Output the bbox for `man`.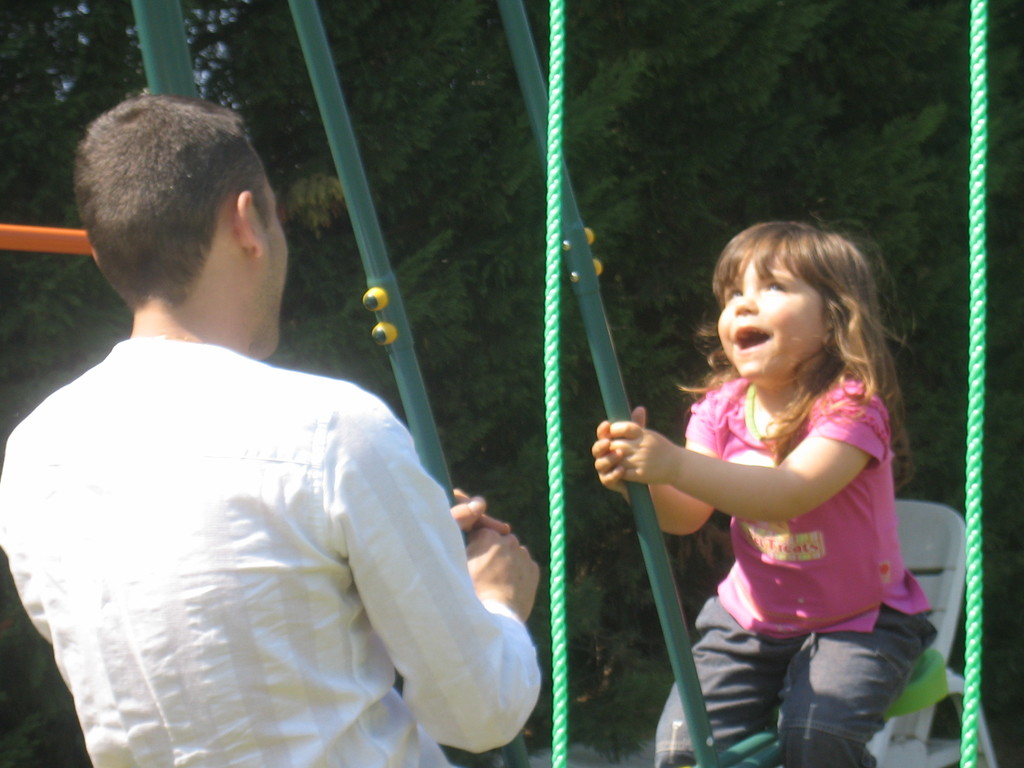
<box>0,94,543,767</box>.
